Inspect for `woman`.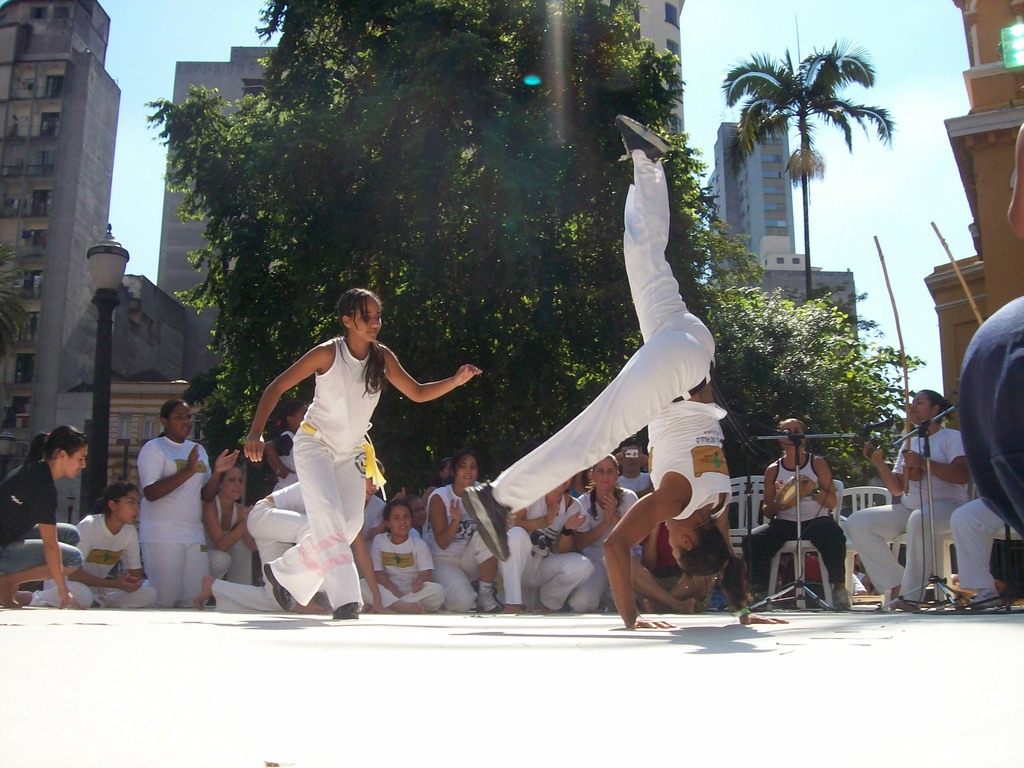
Inspection: 740/418/856/614.
